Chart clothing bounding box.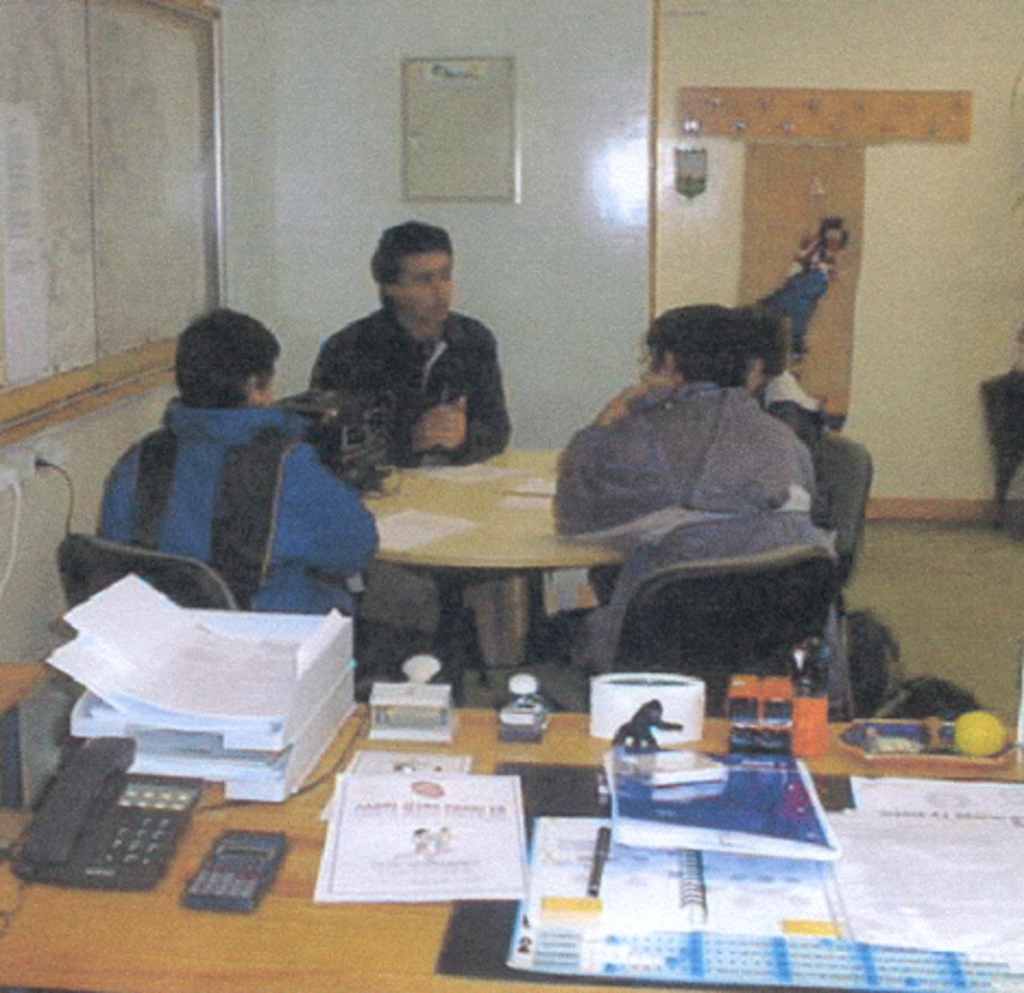
Charted: [556, 383, 813, 675].
